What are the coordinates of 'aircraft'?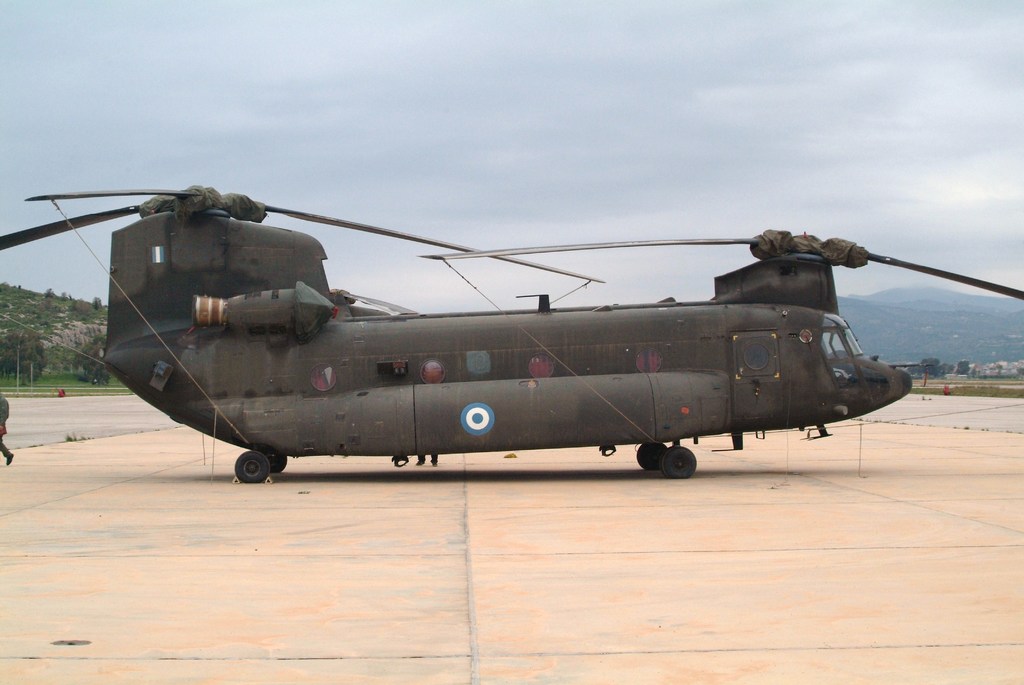
0/191/1023/480.
